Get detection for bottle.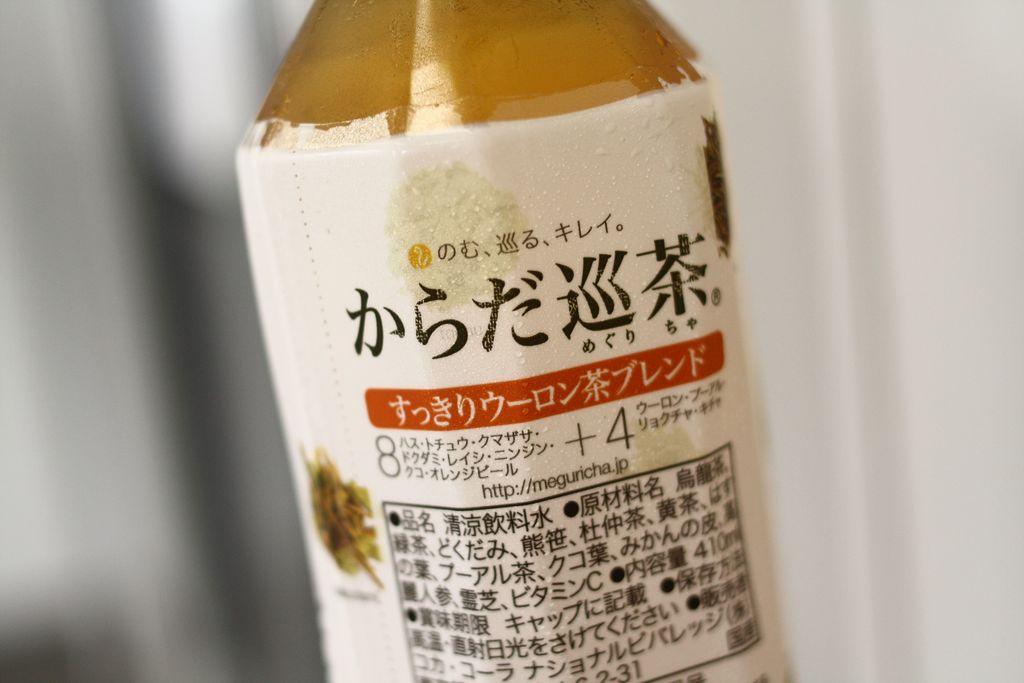
Detection: l=233, t=0, r=795, b=682.
